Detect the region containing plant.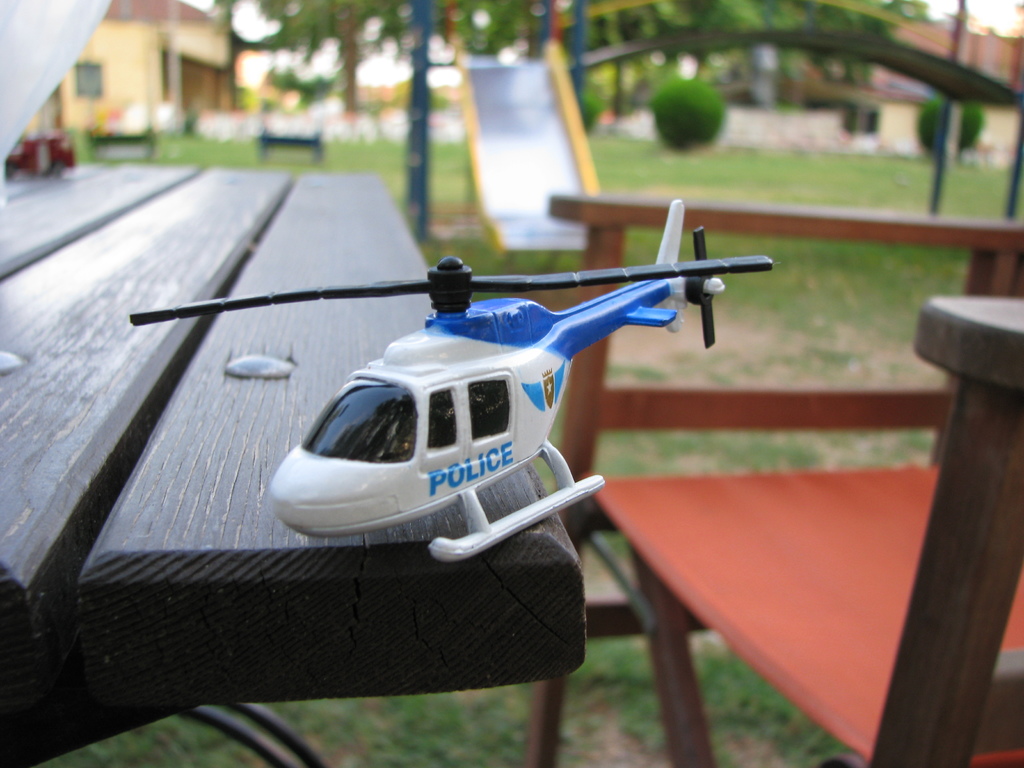
l=596, t=429, r=940, b=479.
